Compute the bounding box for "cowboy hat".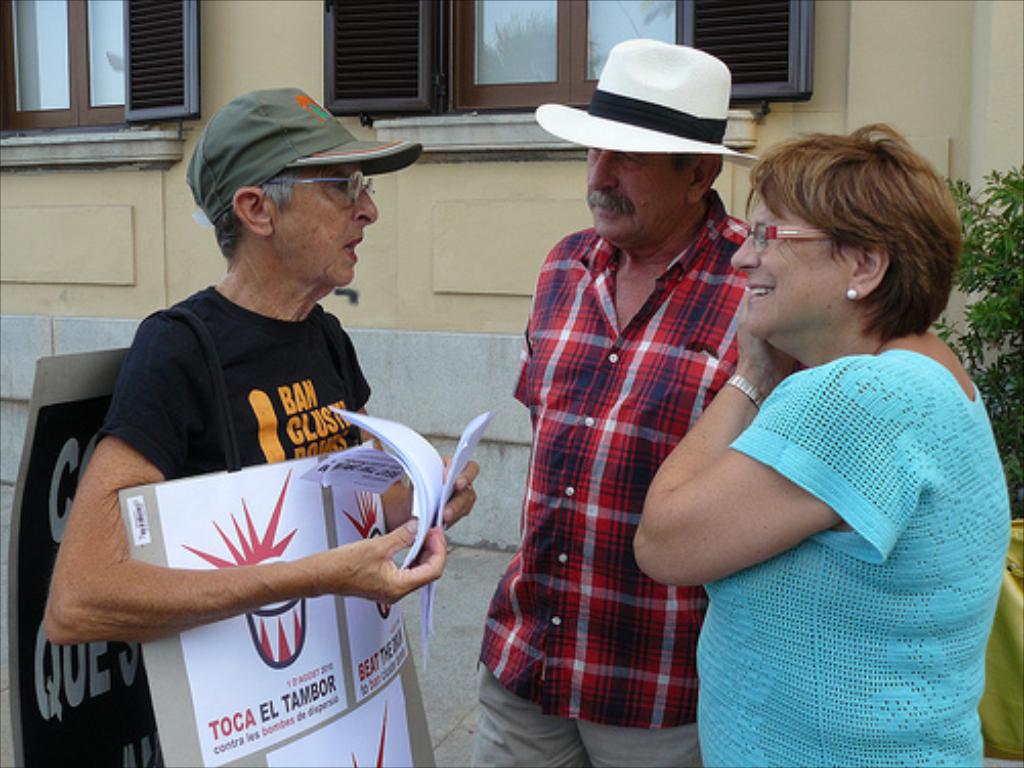
box=[541, 27, 735, 201].
